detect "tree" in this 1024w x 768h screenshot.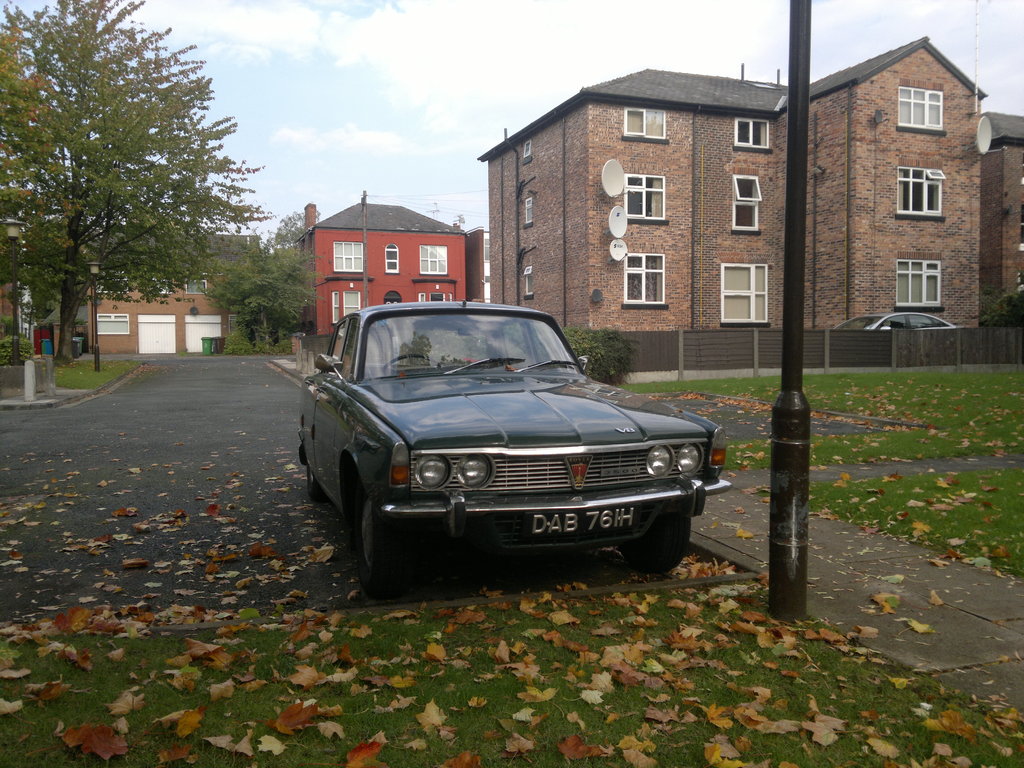
Detection: 264:210:321:250.
